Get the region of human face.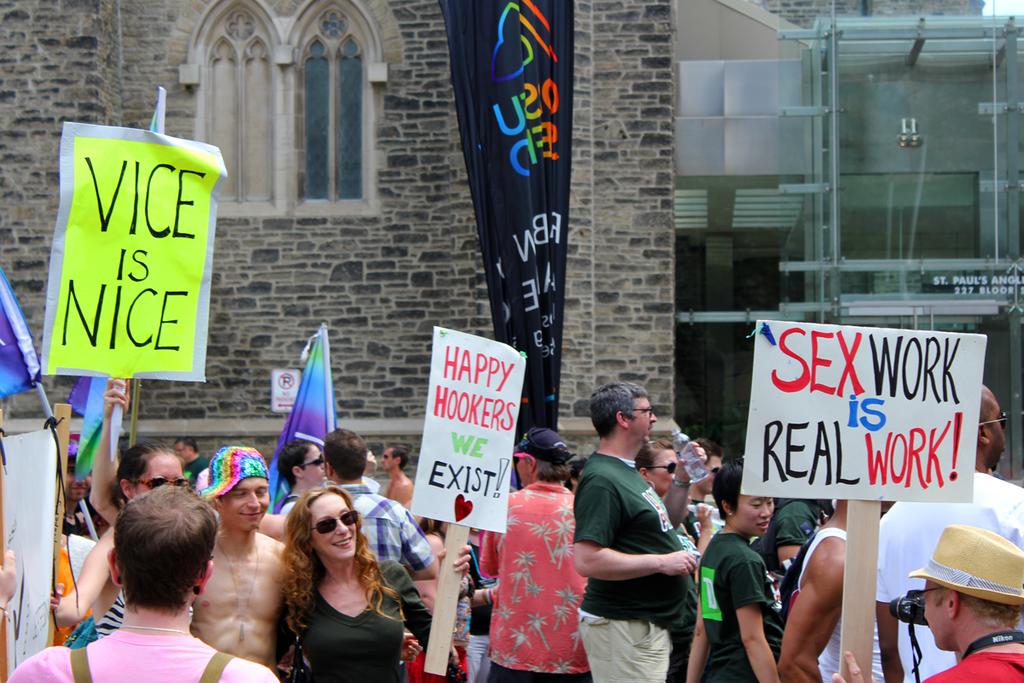
515 455 532 488.
